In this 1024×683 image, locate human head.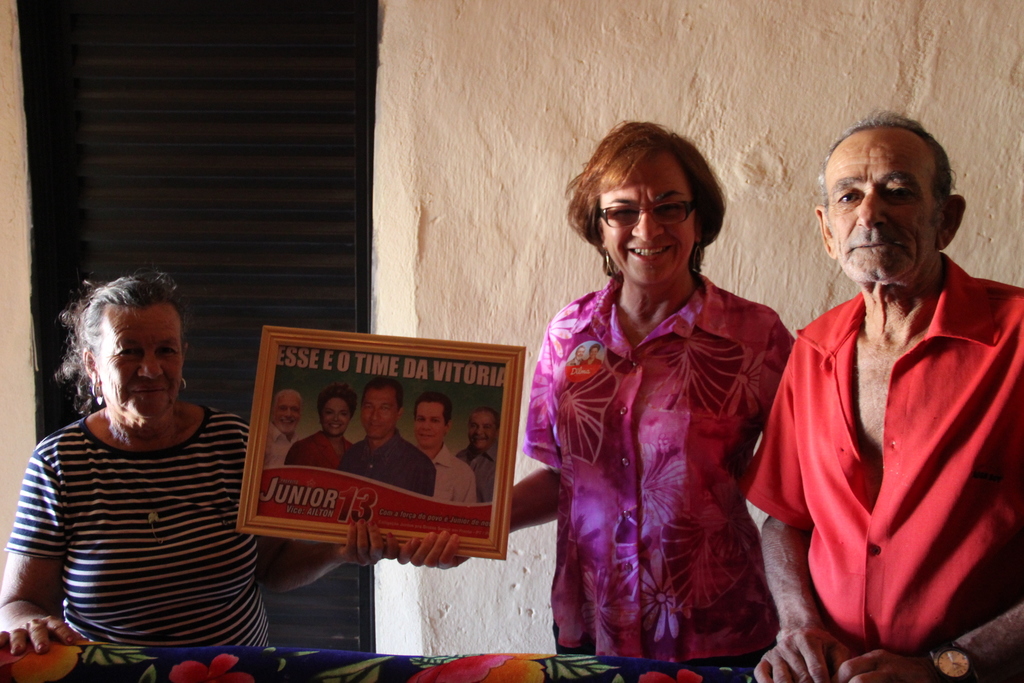
Bounding box: Rect(564, 121, 730, 286).
